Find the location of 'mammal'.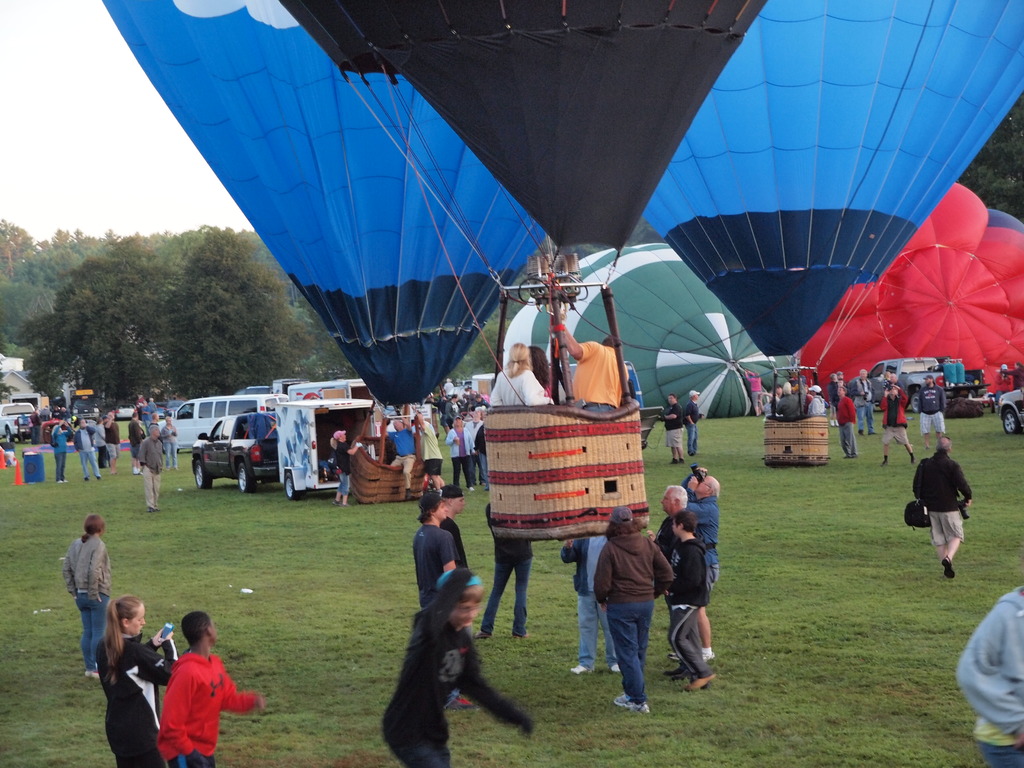
Location: box=[677, 463, 721, 666].
